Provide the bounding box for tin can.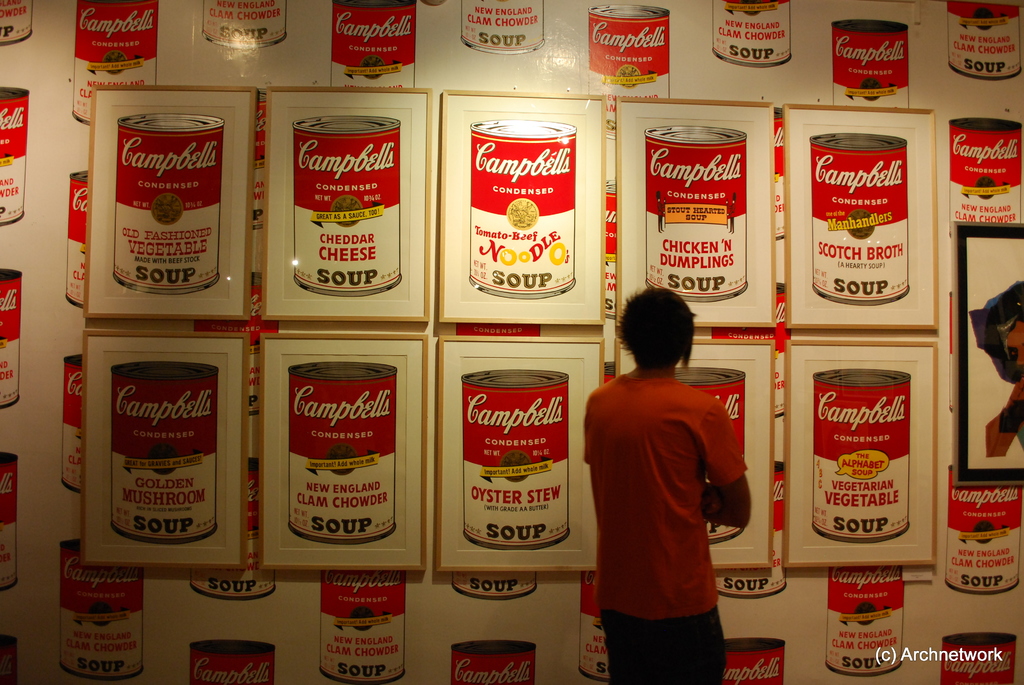
[189,638,274,684].
